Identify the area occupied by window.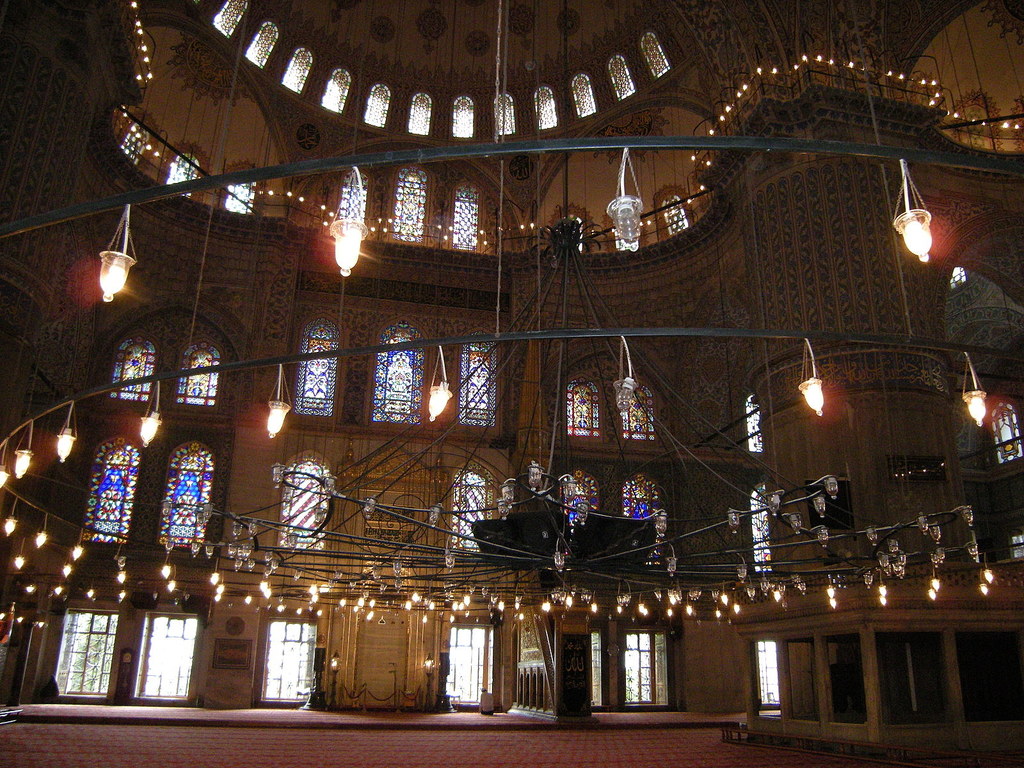
Area: [744, 399, 765, 449].
